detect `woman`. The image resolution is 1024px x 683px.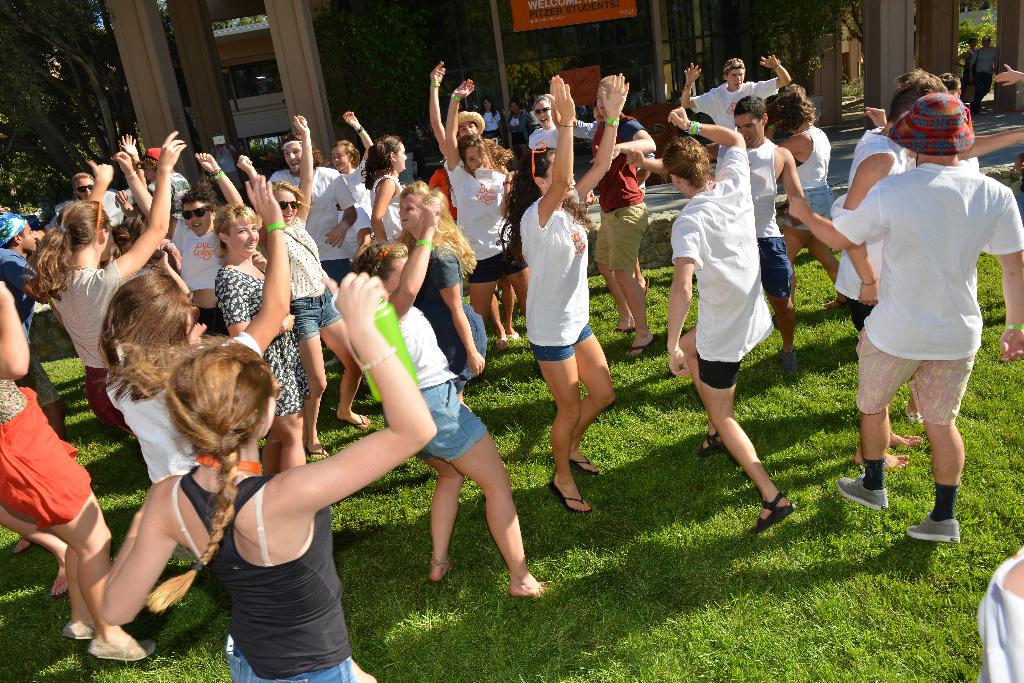
rect(772, 77, 853, 330).
